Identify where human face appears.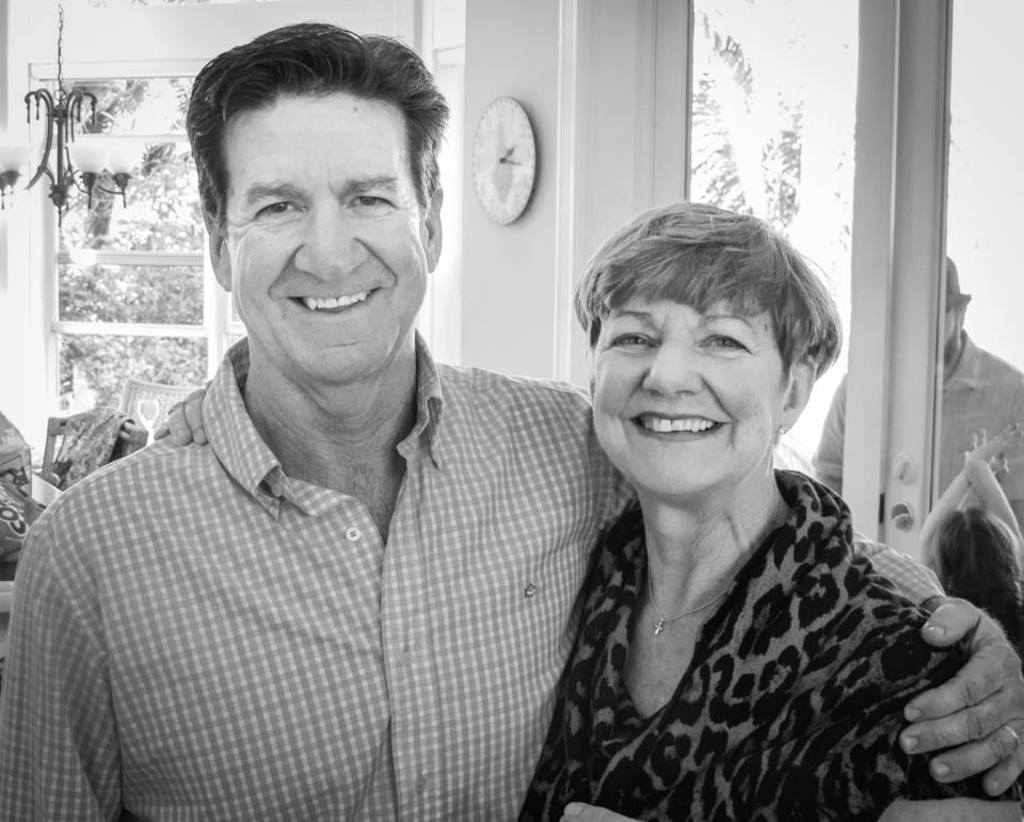
Appears at pyautogui.locateOnScreen(231, 84, 428, 378).
